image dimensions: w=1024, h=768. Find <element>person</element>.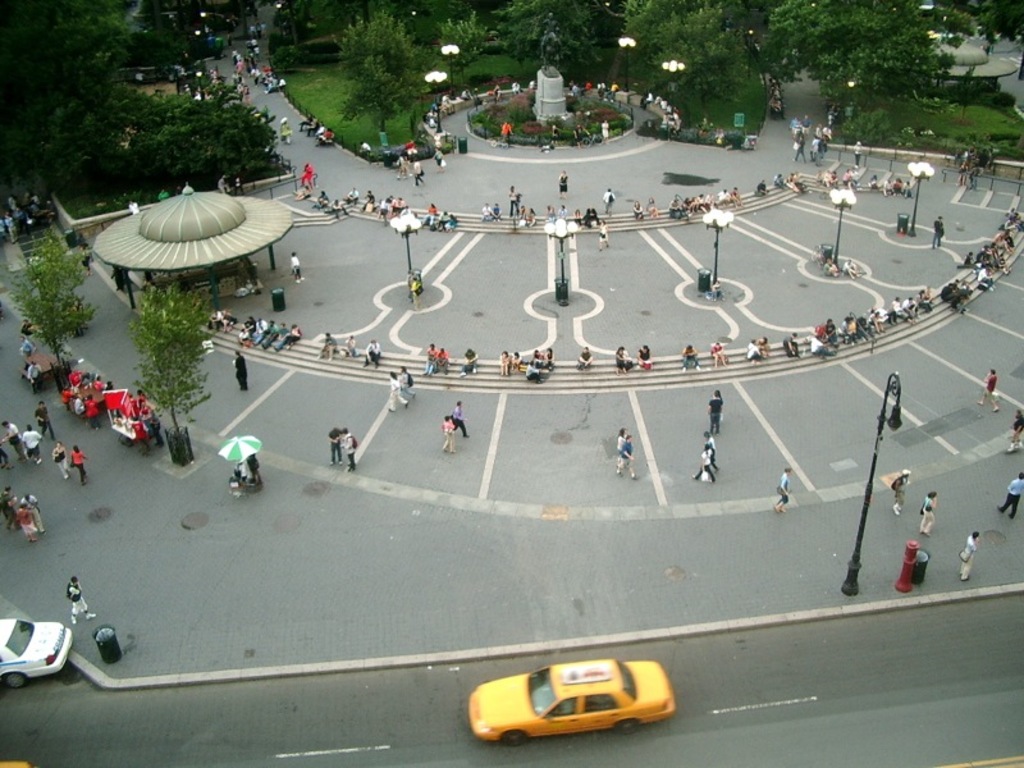
(577,346,598,367).
